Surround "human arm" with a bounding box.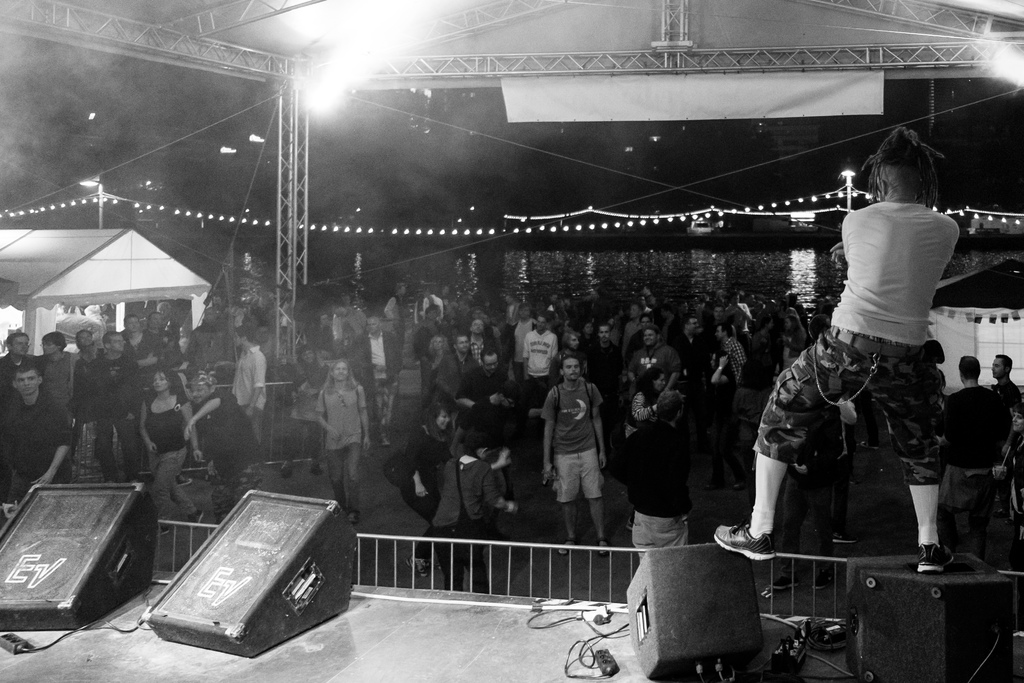
(436,354,461,402).
